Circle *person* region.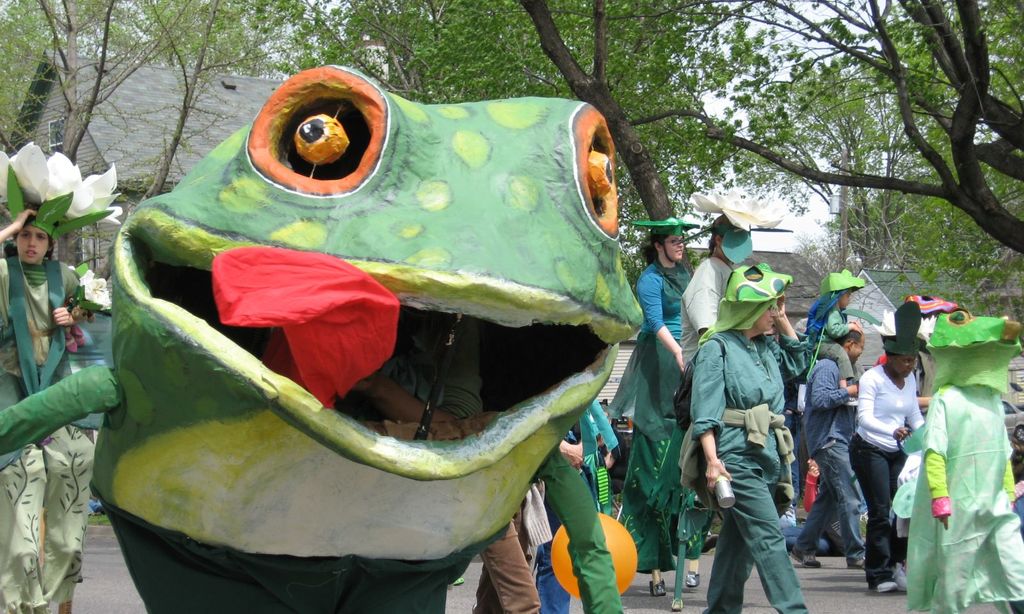
Region: 669/199/783/602.
